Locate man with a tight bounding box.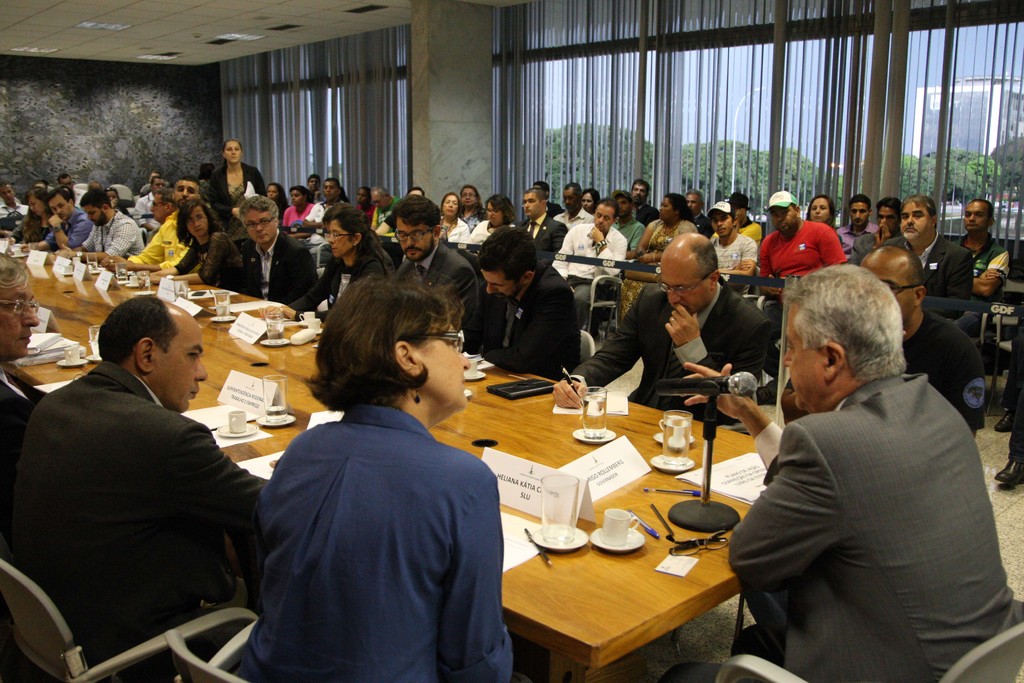
crop(959, 201, 1013, 296).
